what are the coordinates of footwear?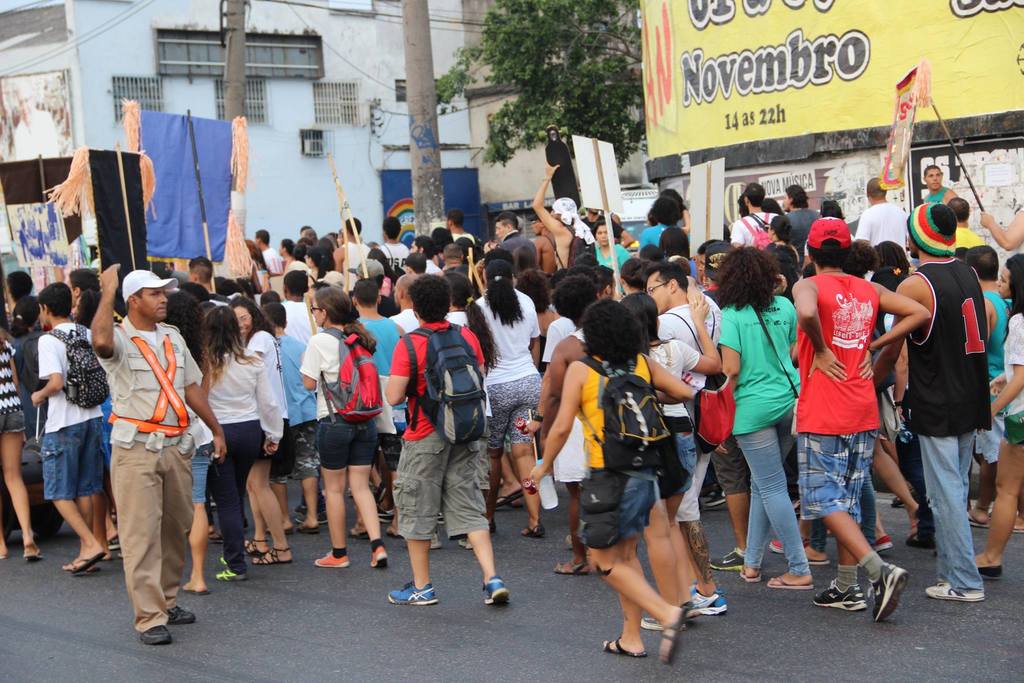
region(826, 557, 910, 625).
